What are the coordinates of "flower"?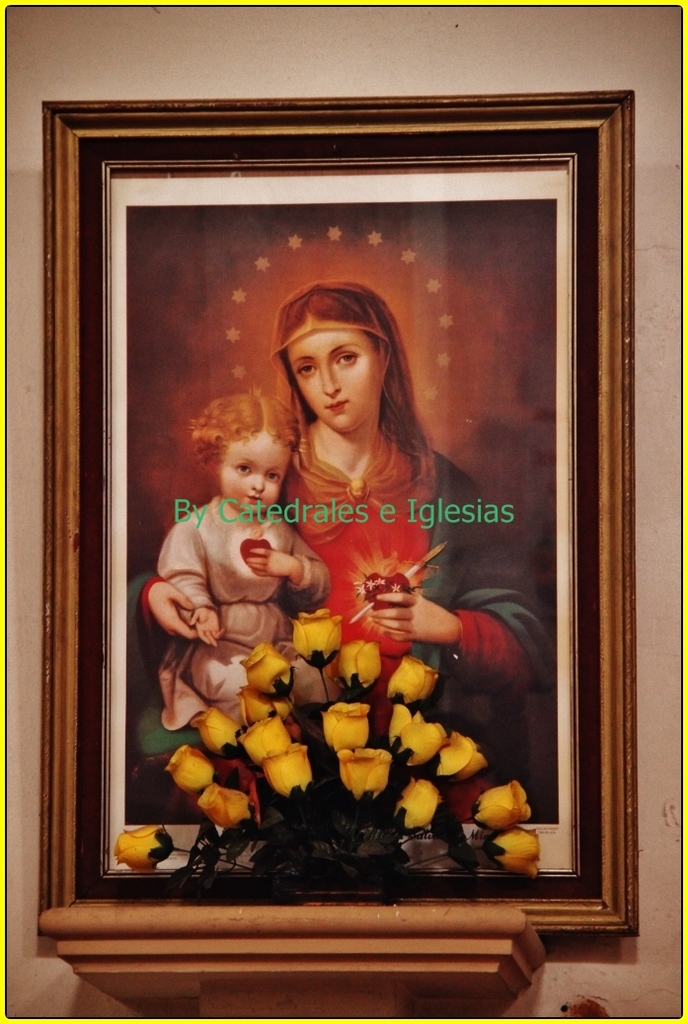
rect(419, 709, 498, 789).
